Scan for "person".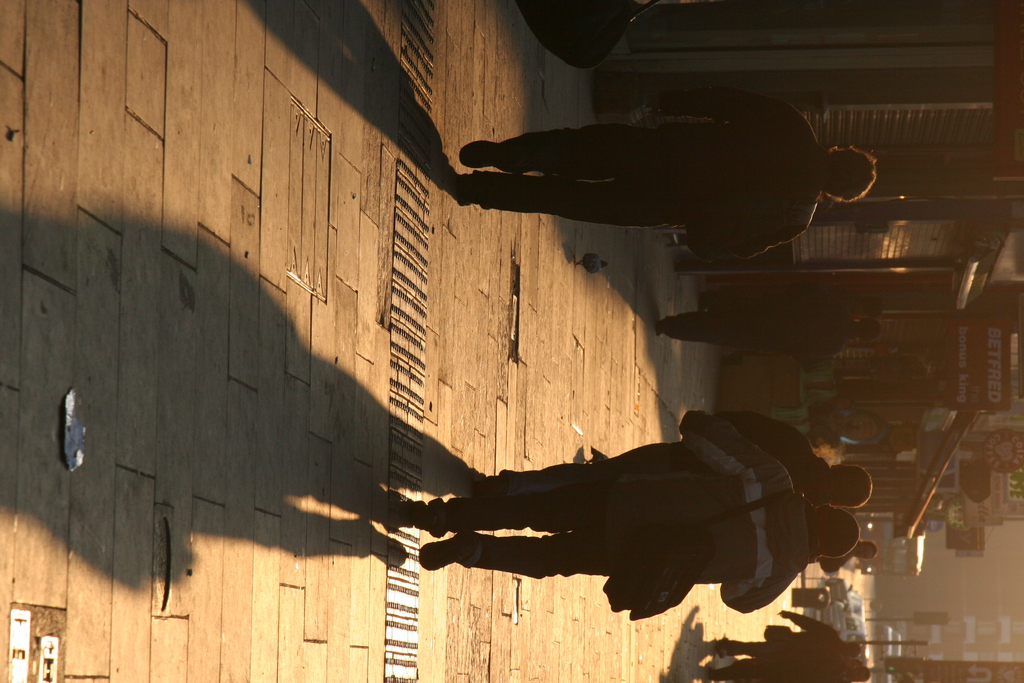
Scan result: [x1=419, y1=423, x2=865, y2=619].
